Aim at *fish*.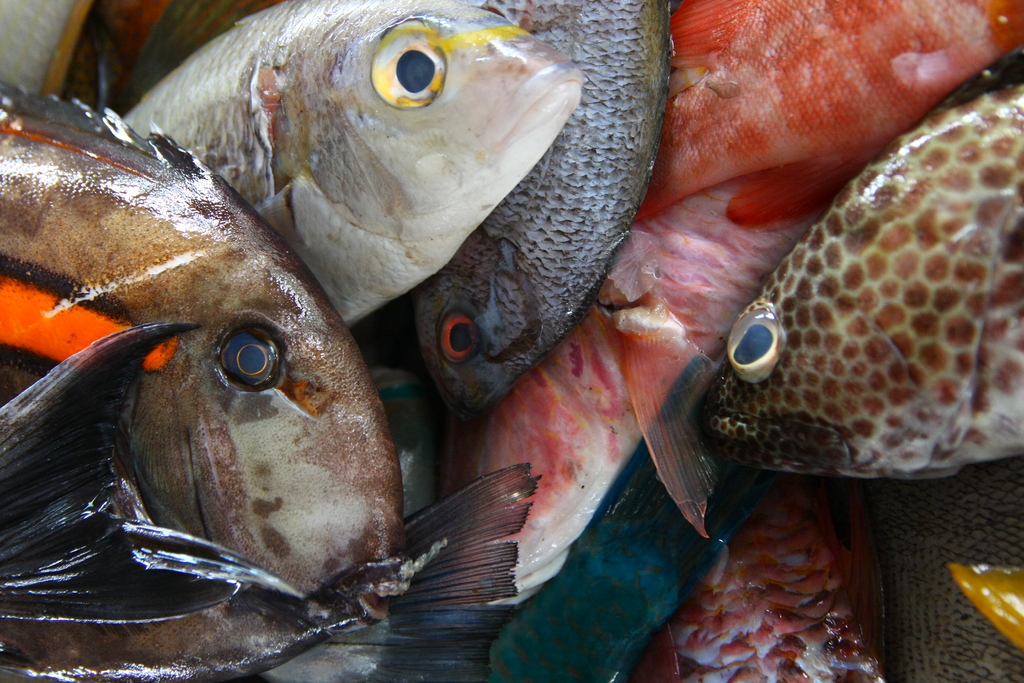
Aimed at (450, 178, 840, 606).
